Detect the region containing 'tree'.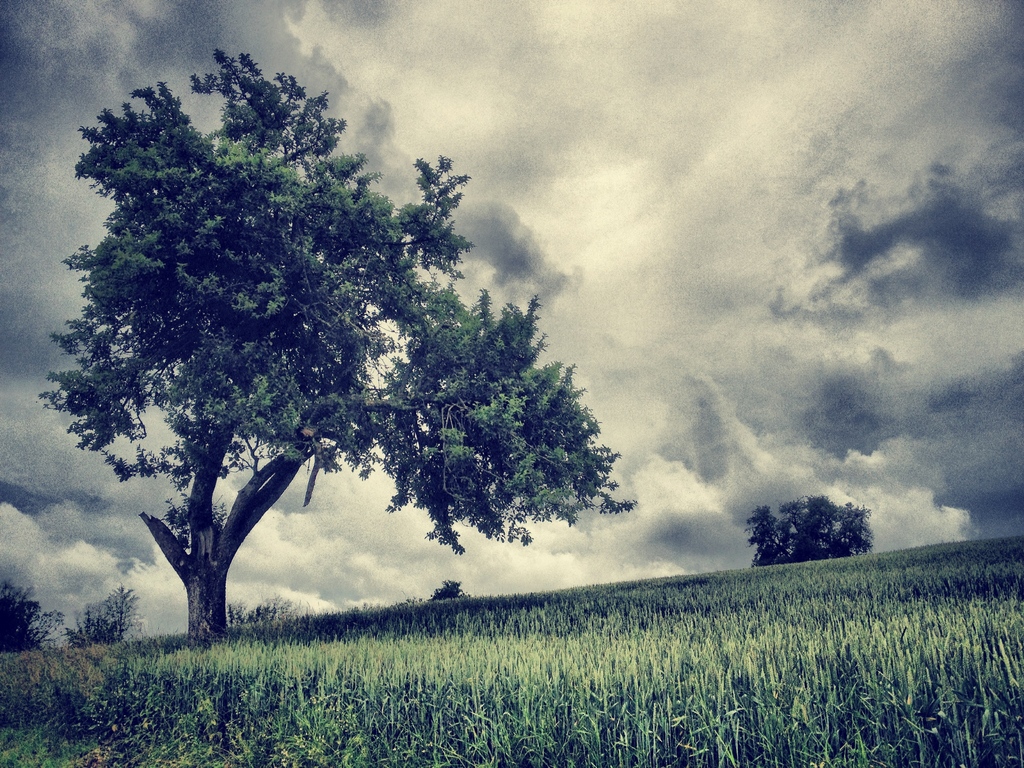
[left=0, top=584, right=63, bottom=653].
